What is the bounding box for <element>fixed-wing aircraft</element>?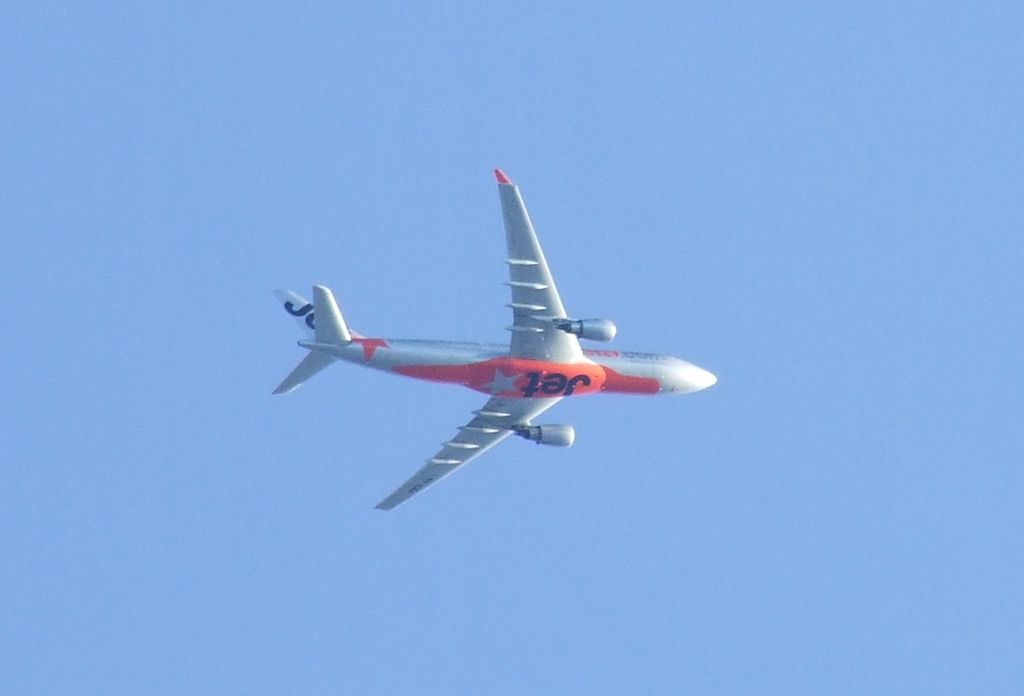
269,167,718,510.
